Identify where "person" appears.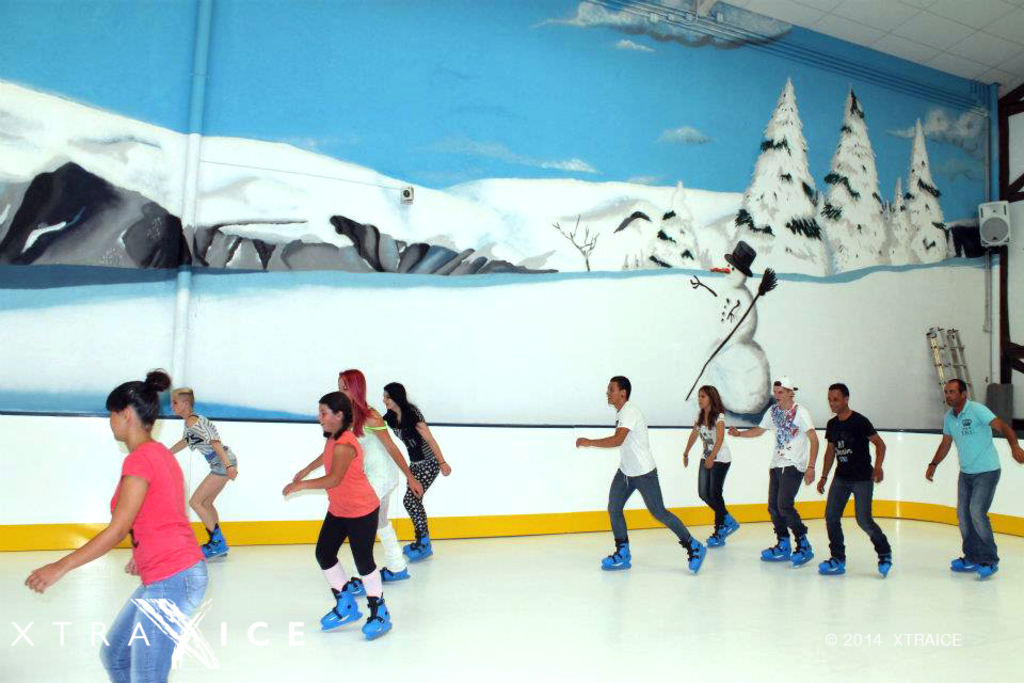
Appears at bbox(277, 395, 395, 640).
